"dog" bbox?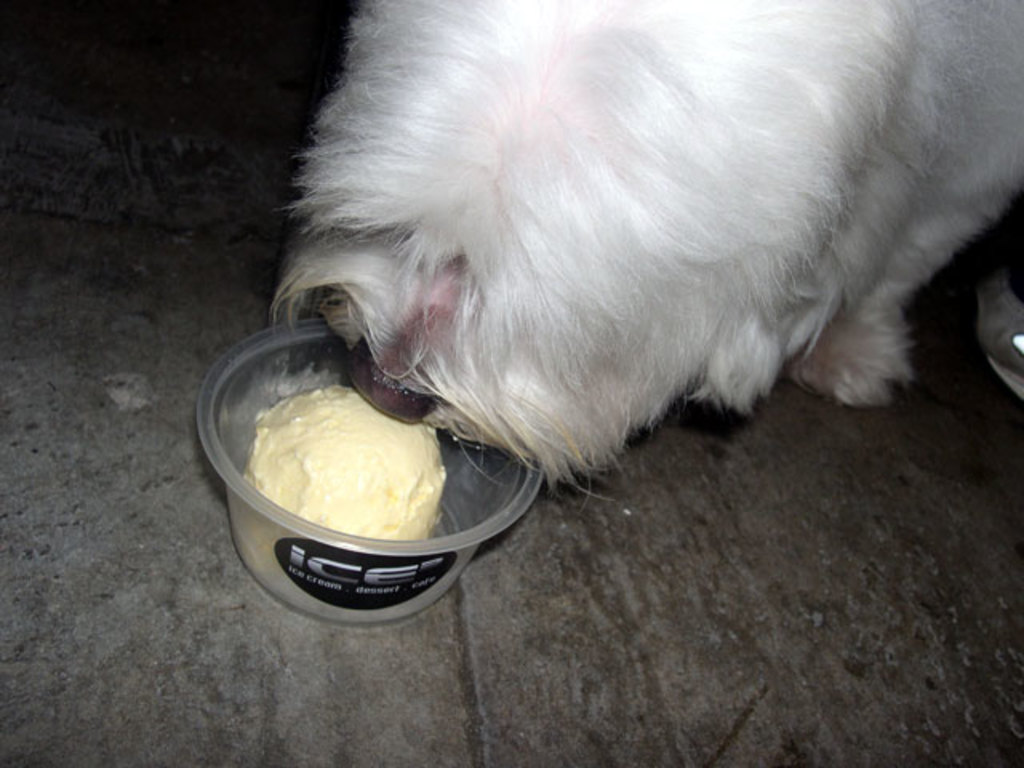
bbox(272, 0, 1022, 496)
